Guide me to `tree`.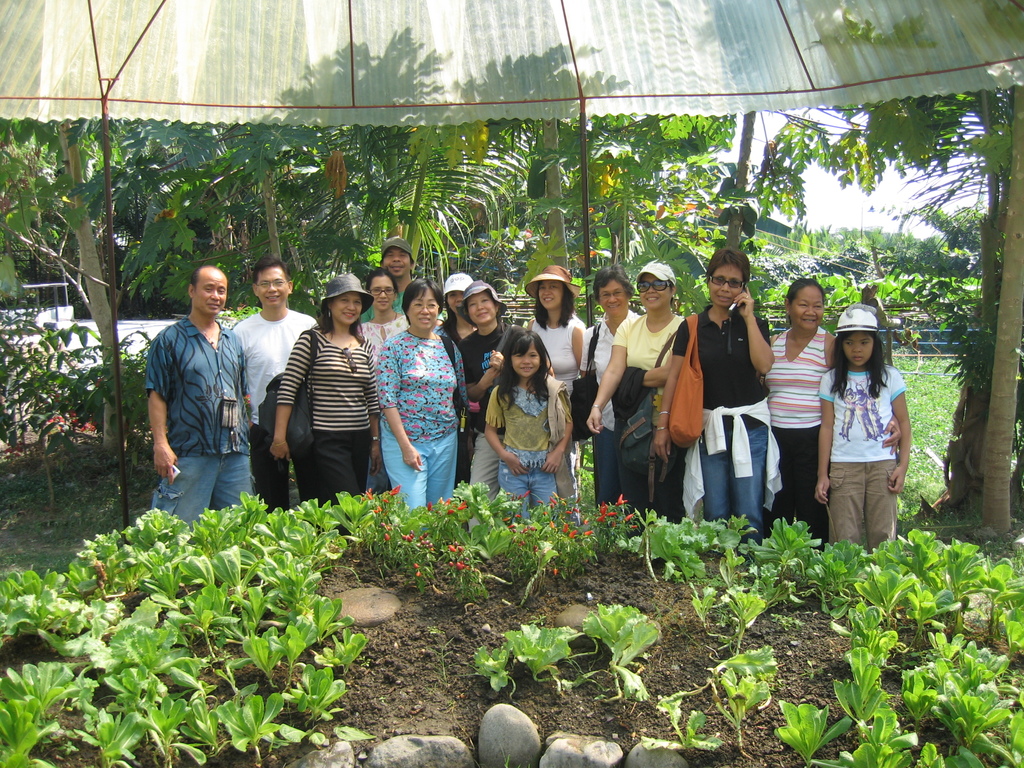
Guidance: box=[693, 0, 1023, 540].
